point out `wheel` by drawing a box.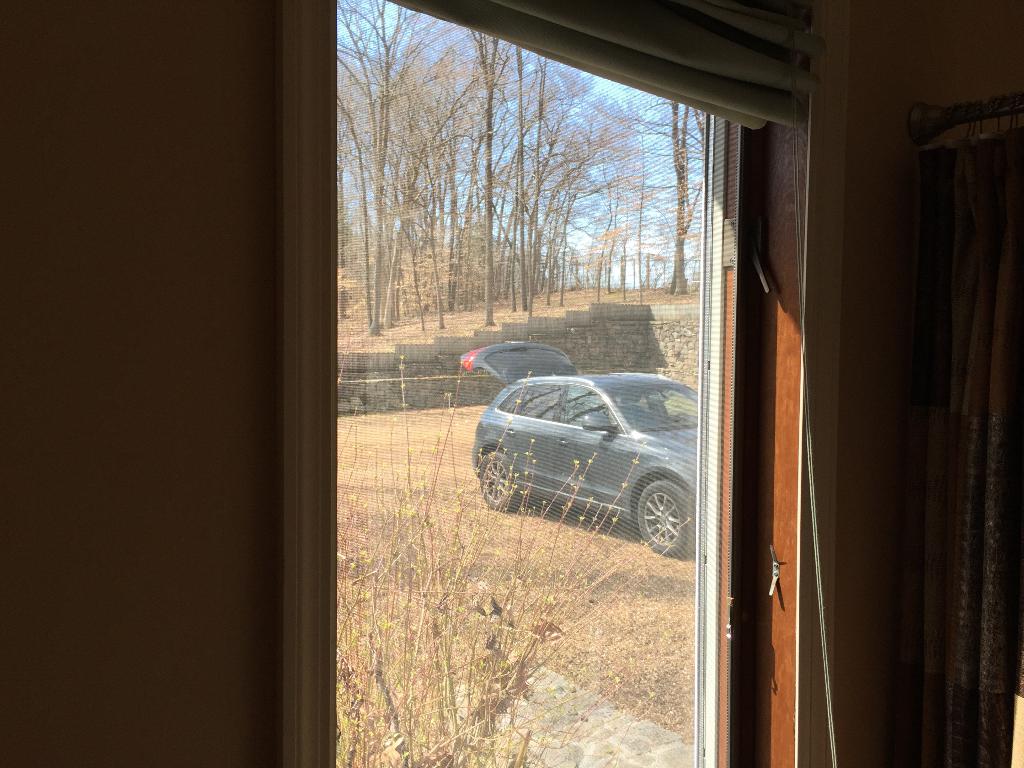
bbox=(470, 450, 522, 519).
